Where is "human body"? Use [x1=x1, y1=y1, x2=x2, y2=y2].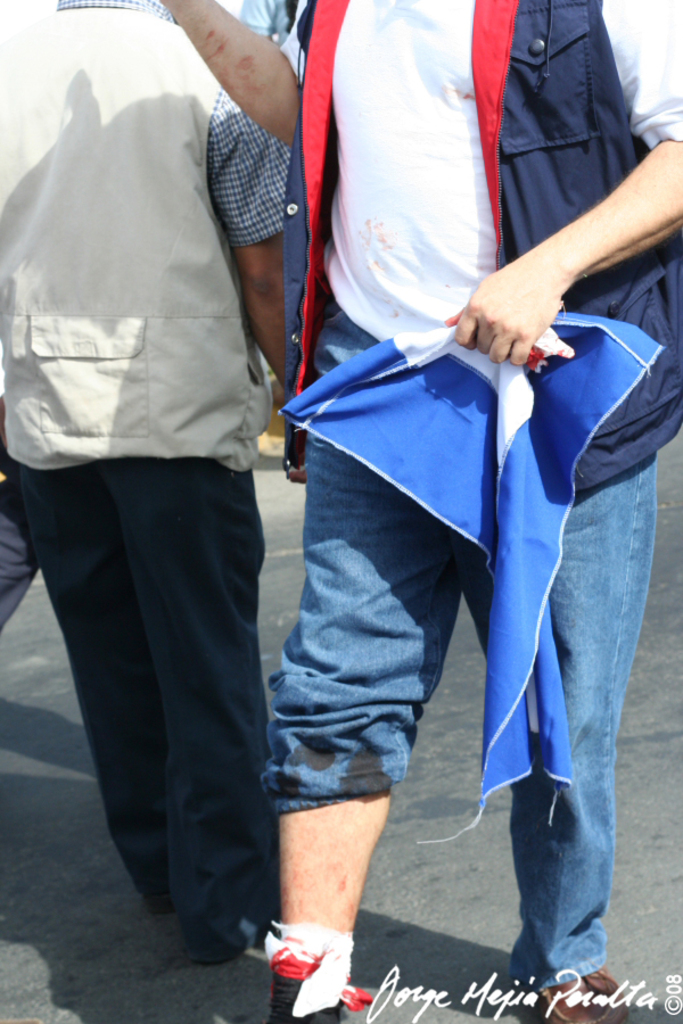
[x1=154, y1=0, x2=682, y2=1023].
